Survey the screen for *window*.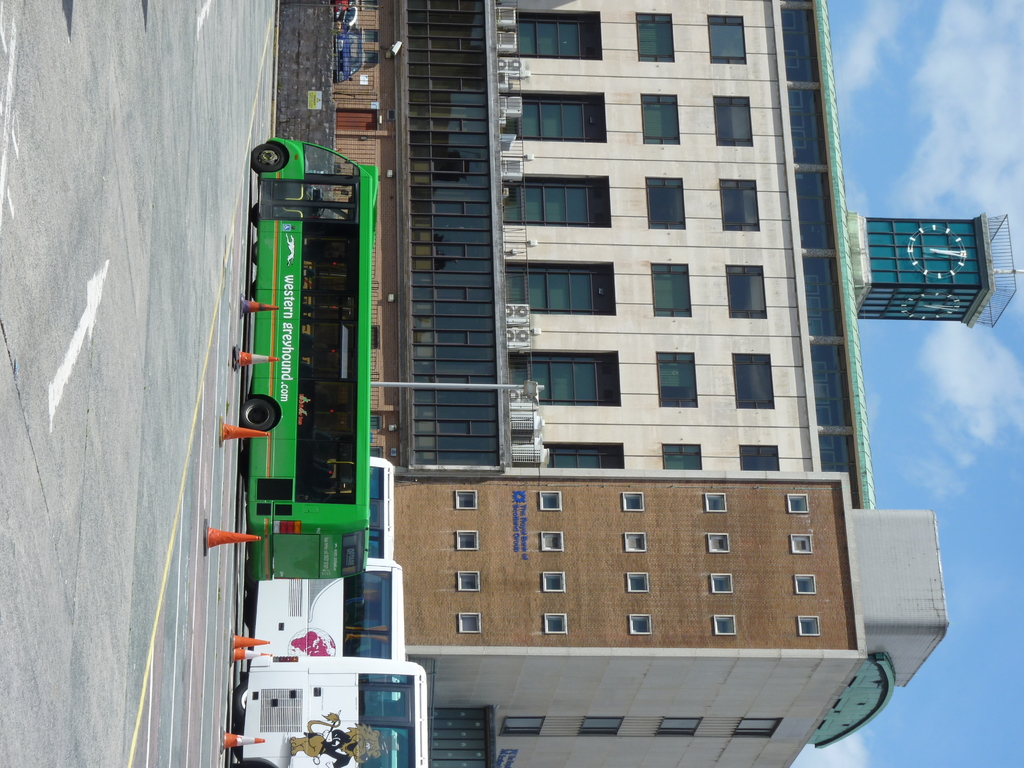
Survey found: 789:534:812:556.
